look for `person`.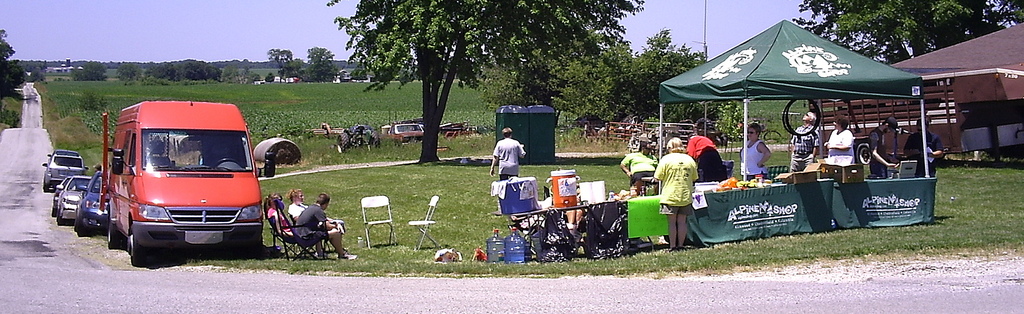
Found: [651, 137, 700, 251].
